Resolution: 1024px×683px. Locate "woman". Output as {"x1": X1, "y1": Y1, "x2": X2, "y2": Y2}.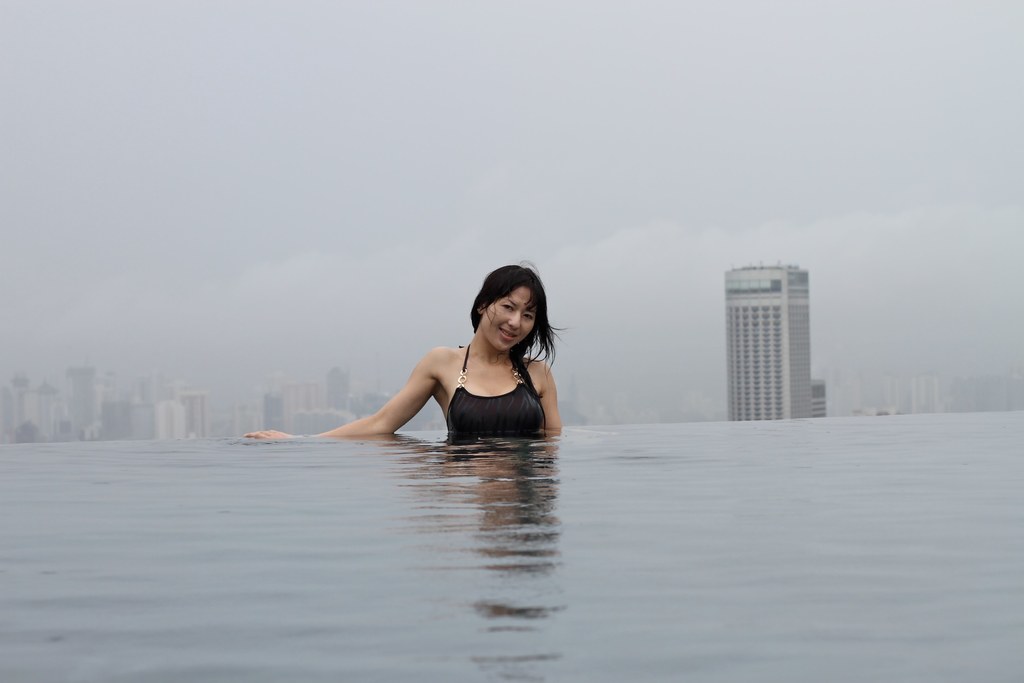
{"x1": 247, "y1": 264, "x2": 564, "y2": 448}.
